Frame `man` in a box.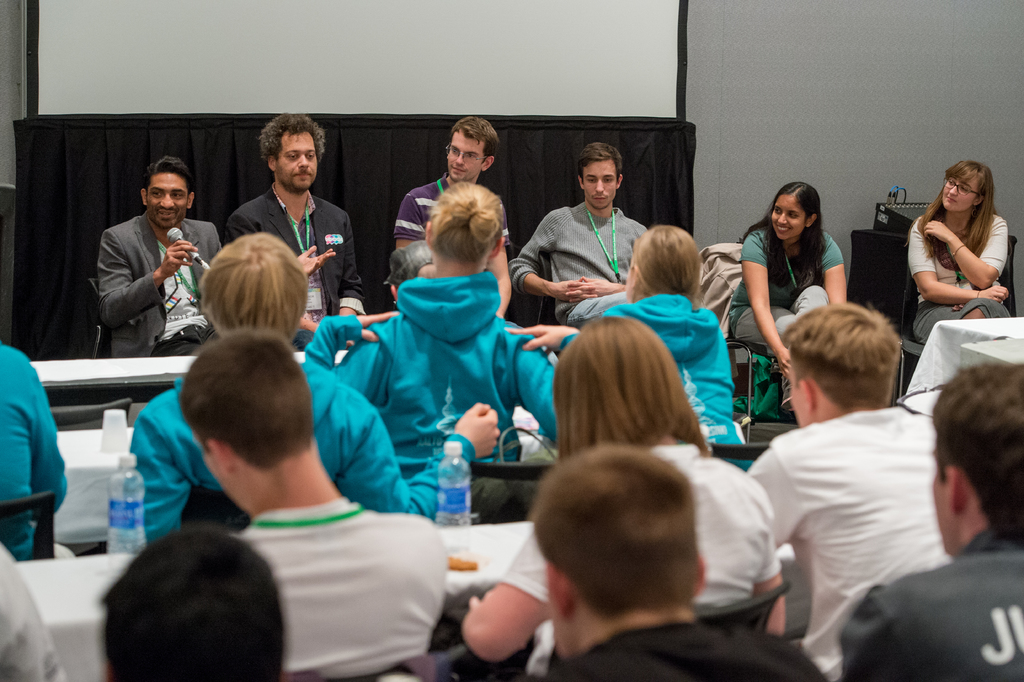
bbox=[221, 112, 365, 322].
